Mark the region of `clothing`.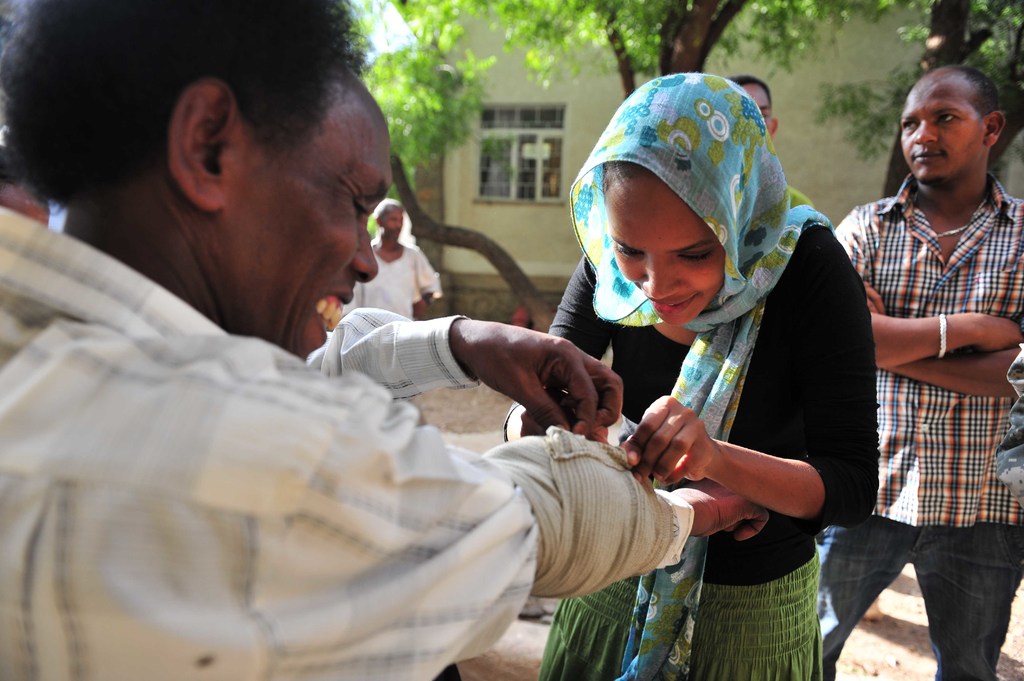
Region: rect(0, 196, 696, 680).
